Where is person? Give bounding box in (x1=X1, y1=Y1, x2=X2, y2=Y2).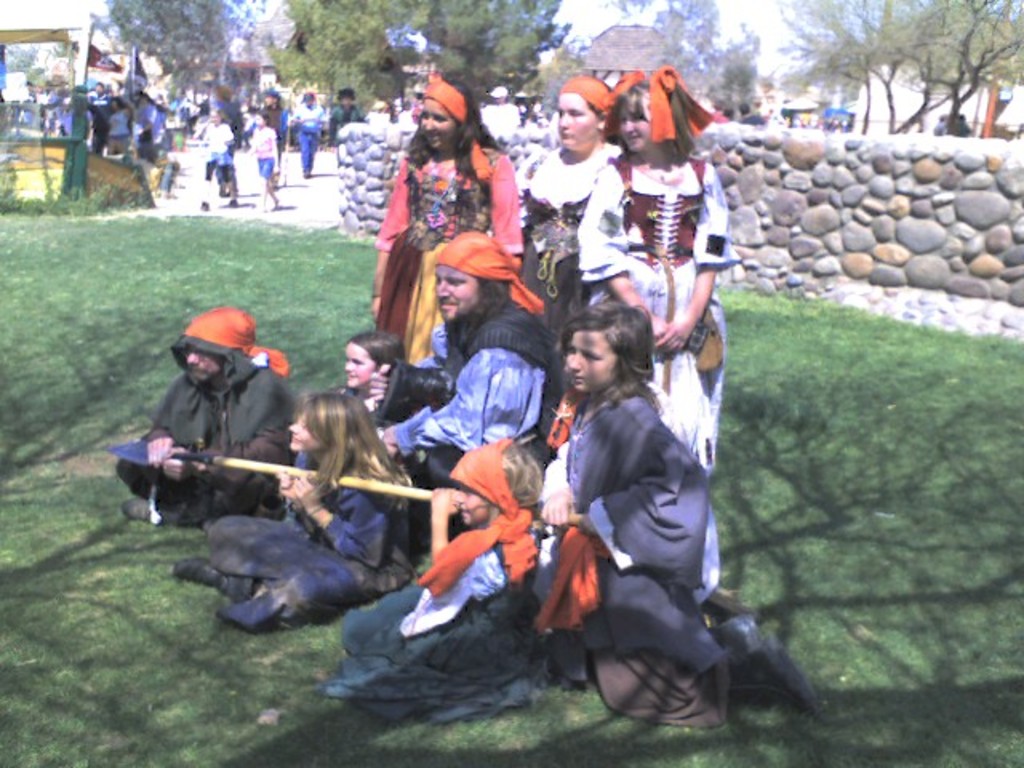
(x1=146, y1=320, x2=280, y2=557).
